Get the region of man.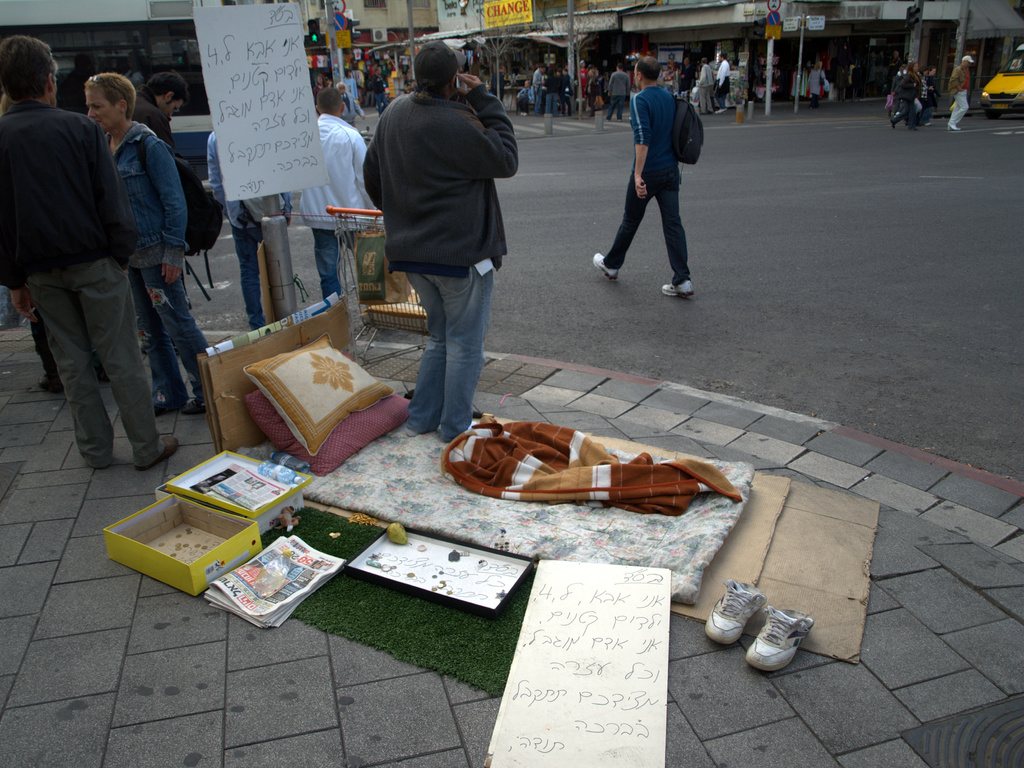
{"x1": 291, "y1": 86, "x2": 375, "y2": 291}.
